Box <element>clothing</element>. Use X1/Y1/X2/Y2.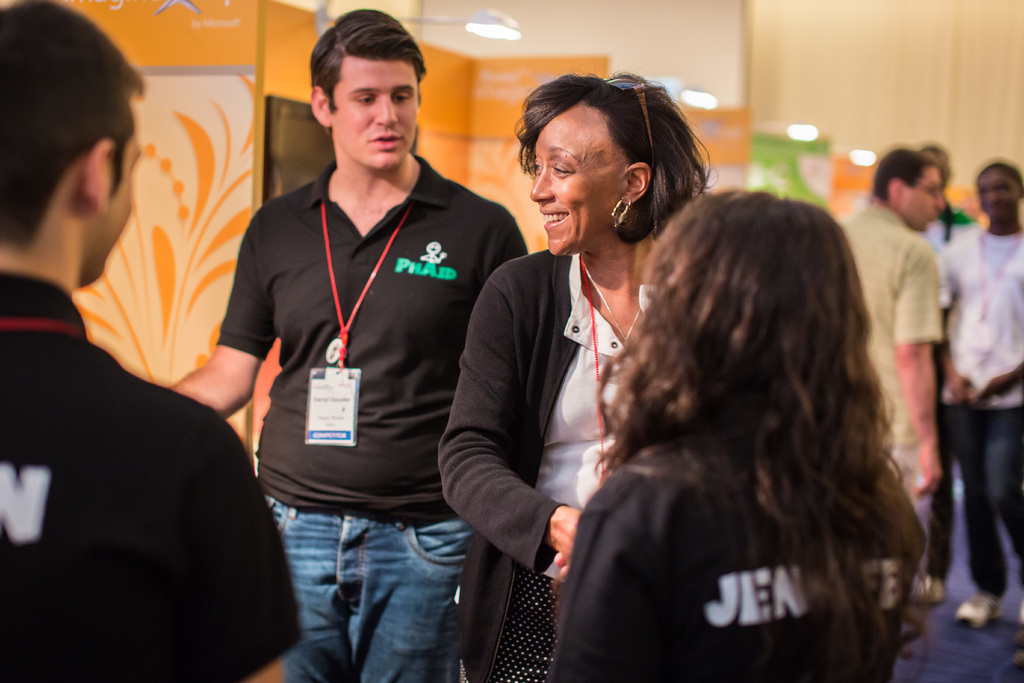
913/215/956/329.
